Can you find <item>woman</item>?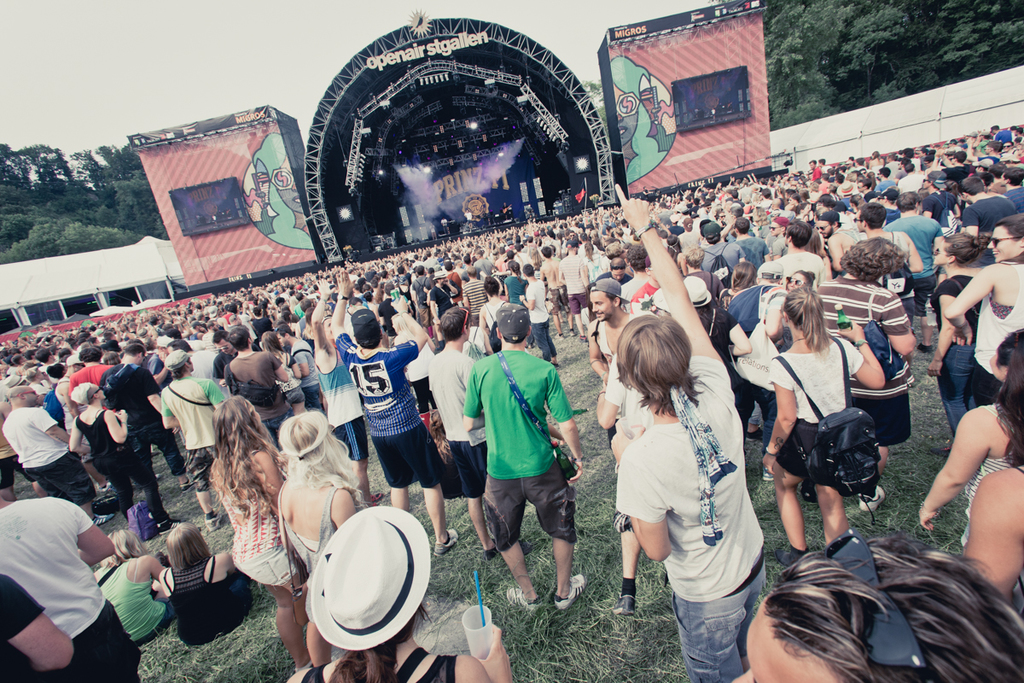
Yes, bounding box: bbox=[387, 308, 439, 419].
